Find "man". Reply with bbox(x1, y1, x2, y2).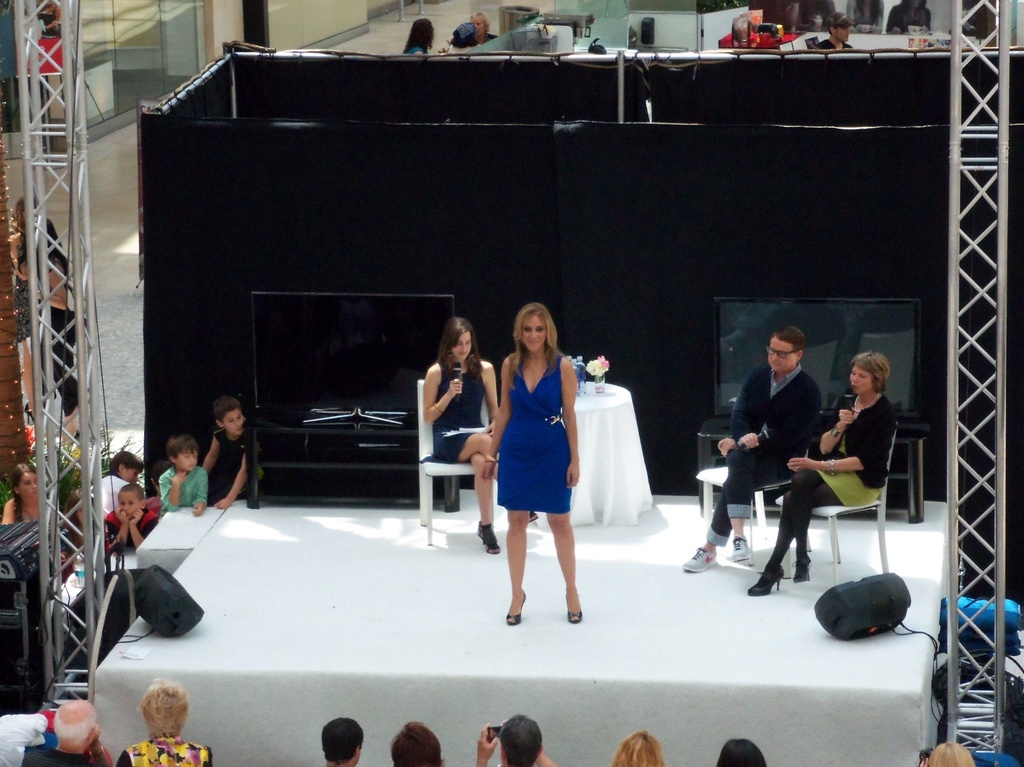
bbox(22, 697, 109, 766).
